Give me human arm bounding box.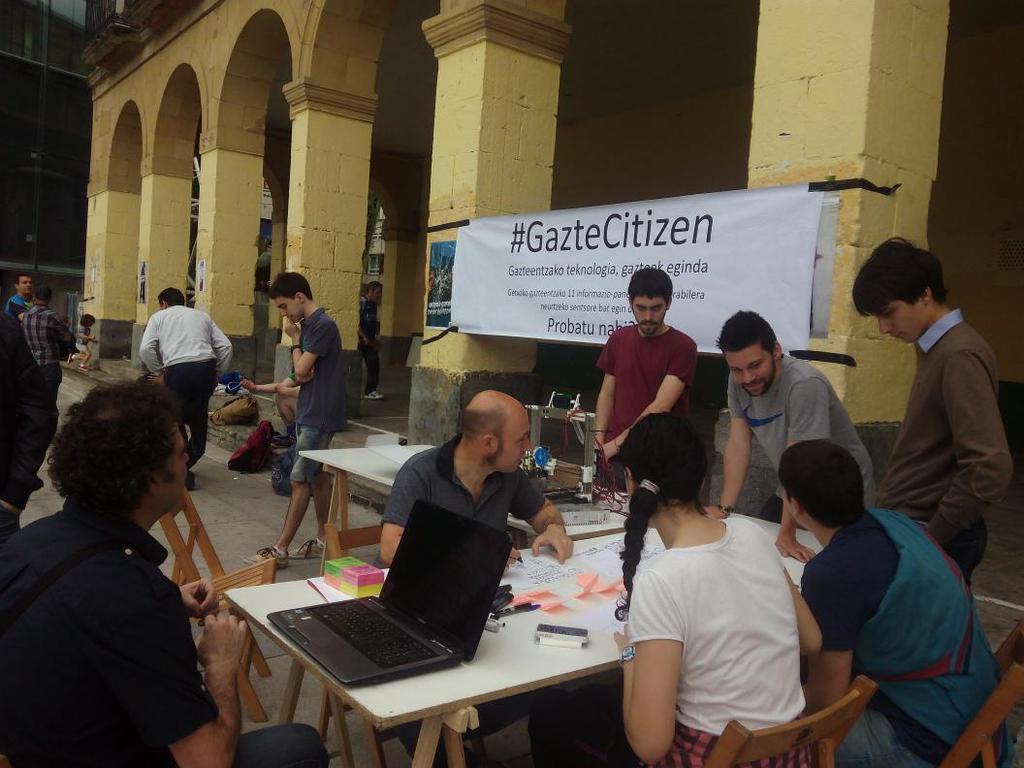
bbox=(280, 319, 330, 375).
